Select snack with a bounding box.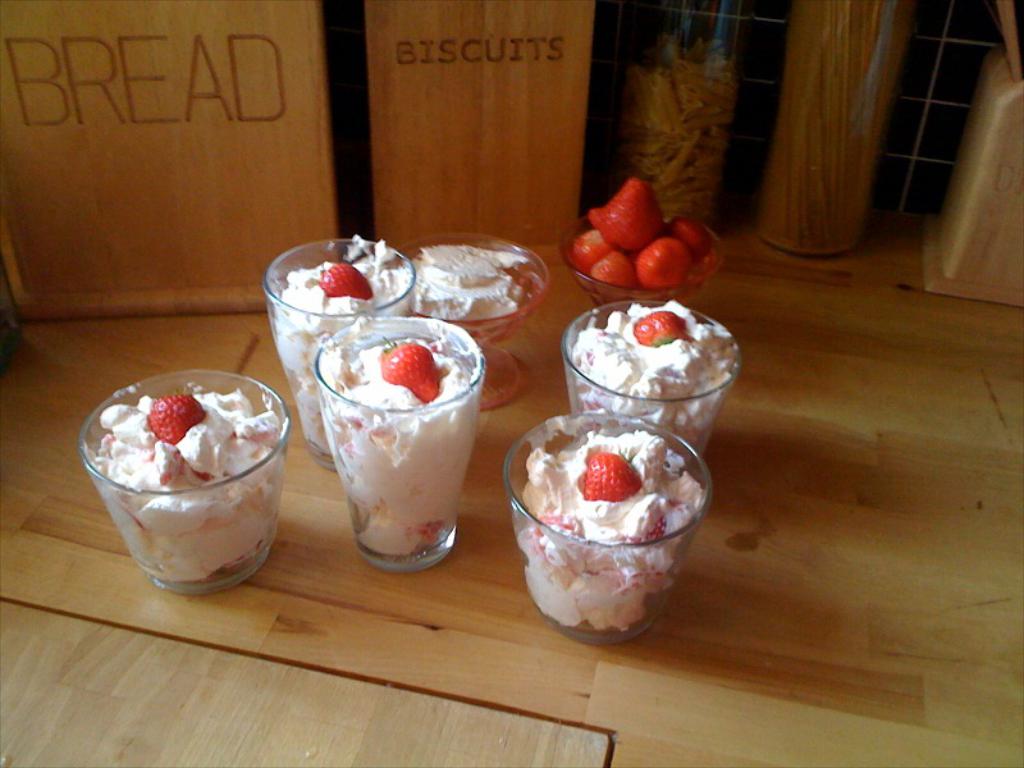
pyautogui.locateOnScreen(503, 422, 700, 644).
